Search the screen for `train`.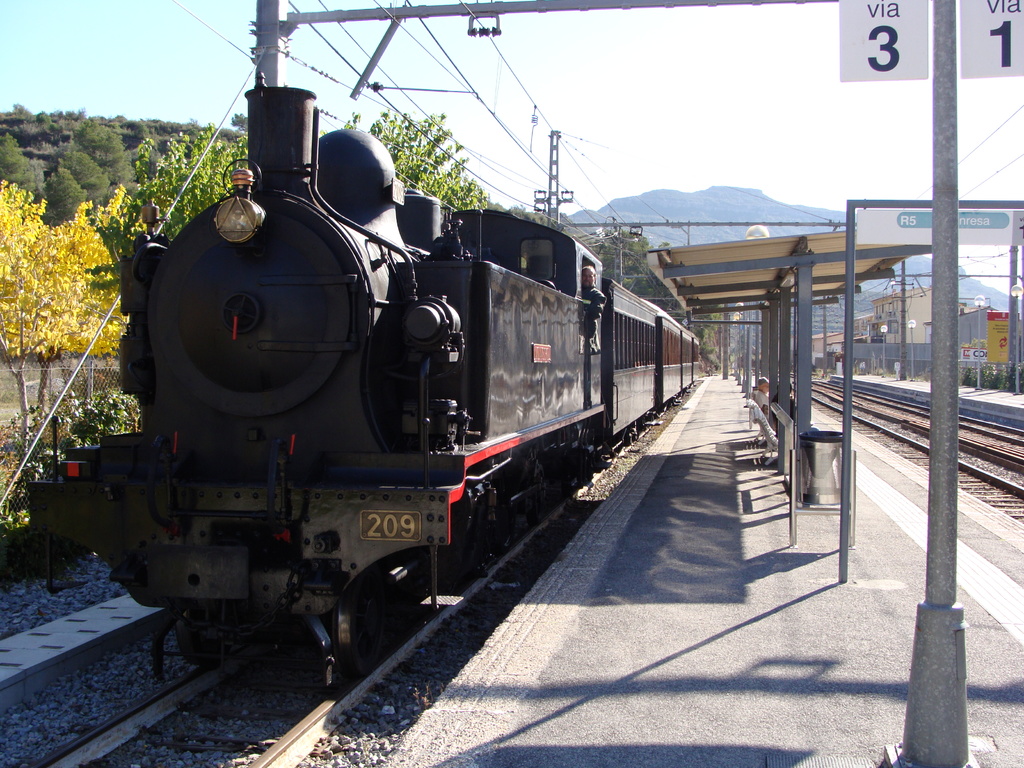
Found at box=[31, 82, 703, 693].
